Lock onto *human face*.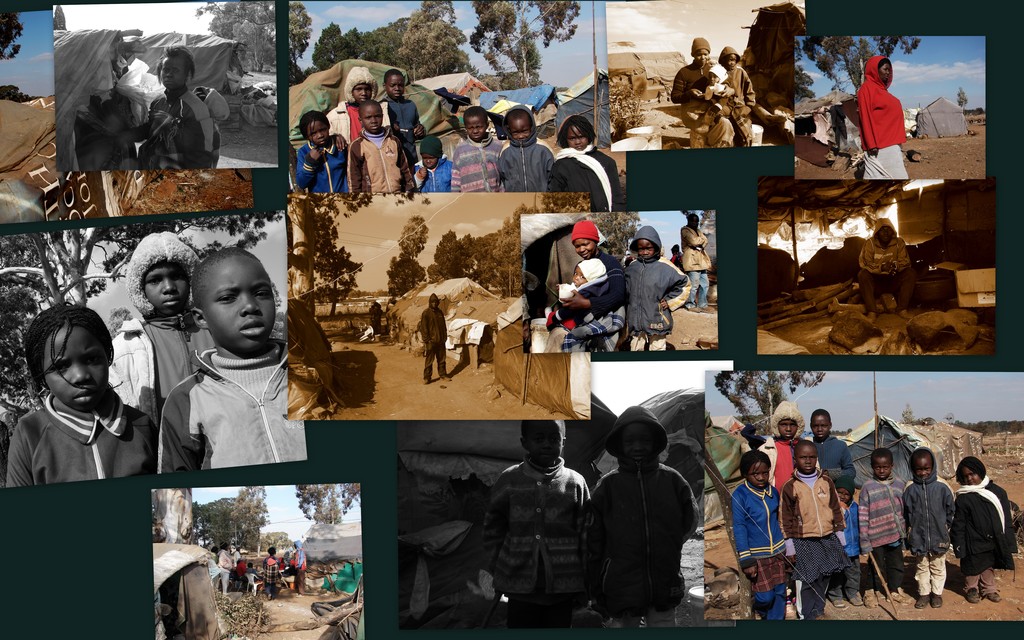
Locked: box=[796, 450, 816, 474].
